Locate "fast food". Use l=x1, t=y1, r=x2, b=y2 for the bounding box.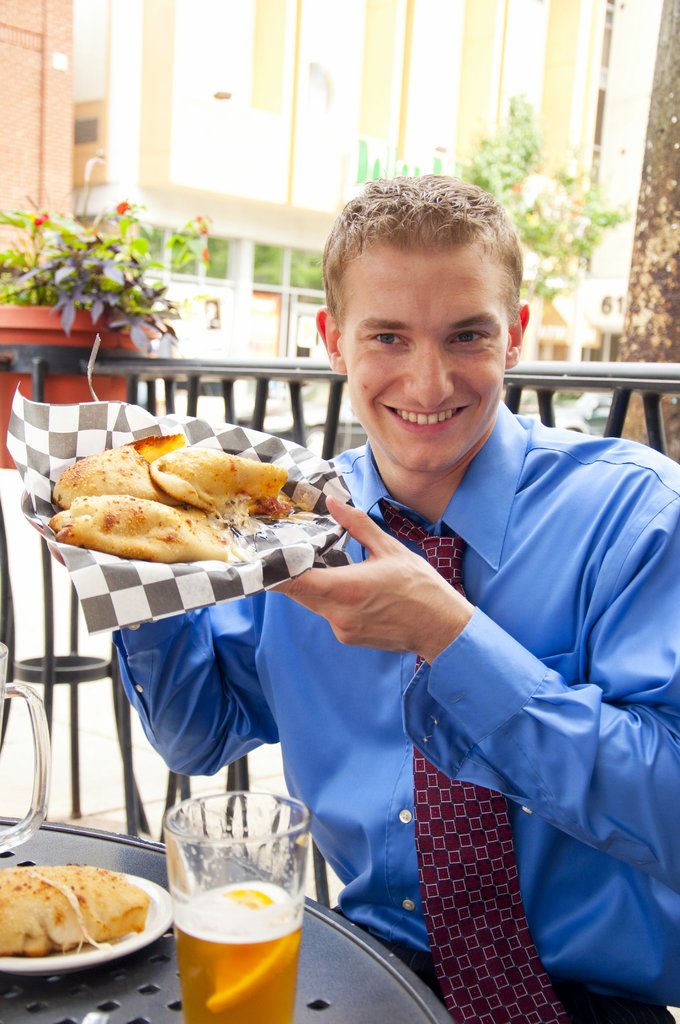
l=55, t=492, r=232, b=554.
